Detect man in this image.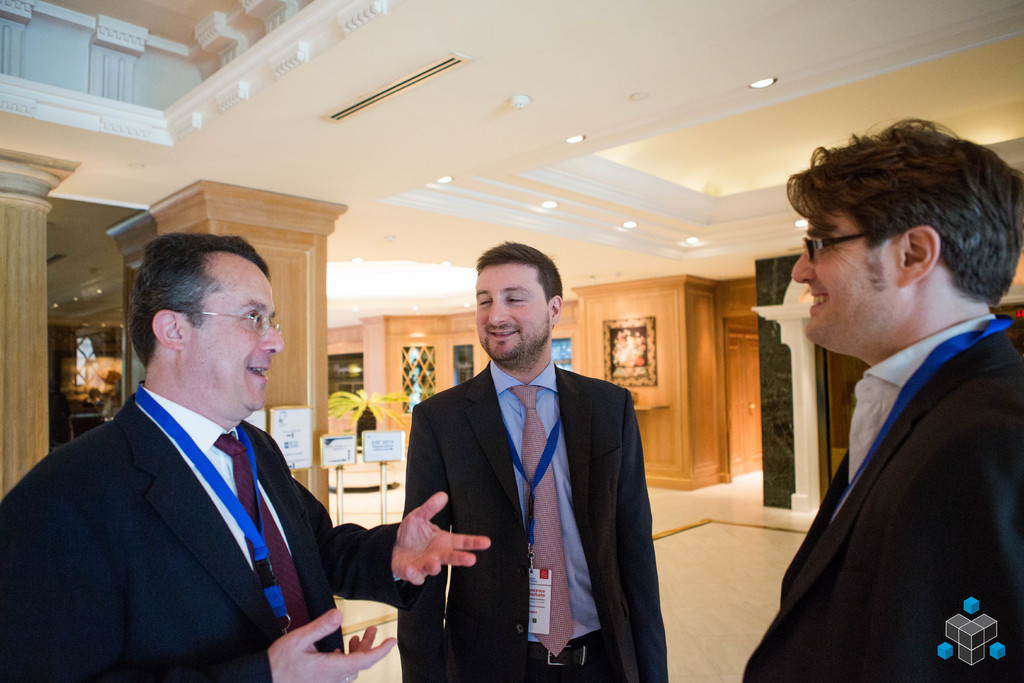
Detection: (0,235,492,682).
